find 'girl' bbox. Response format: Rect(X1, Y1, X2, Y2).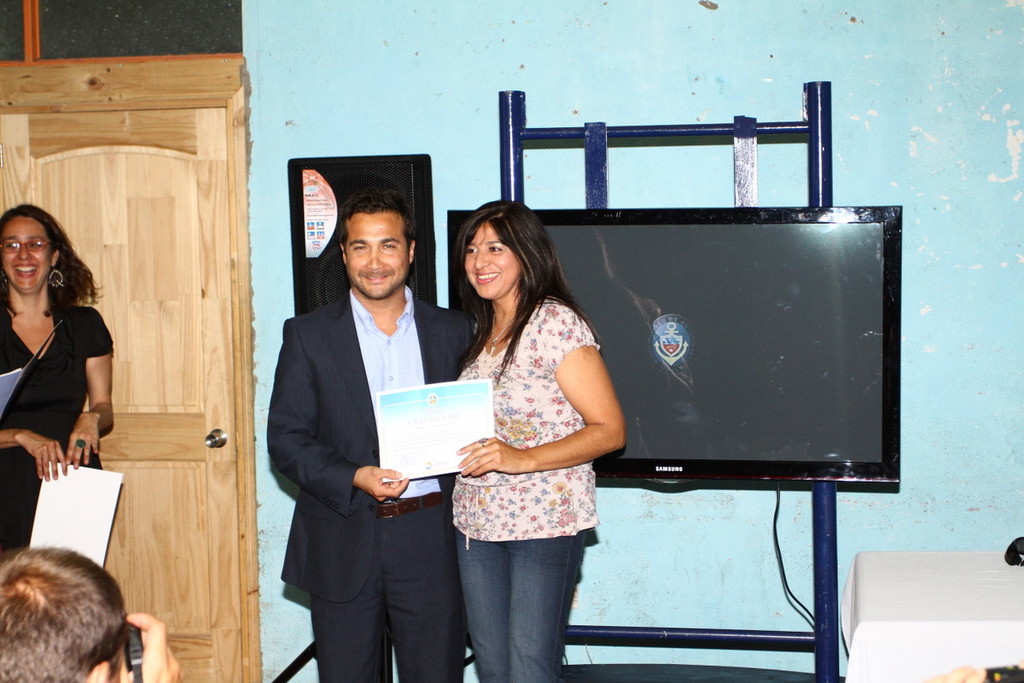
Rect(0, 207, 113, 556).
